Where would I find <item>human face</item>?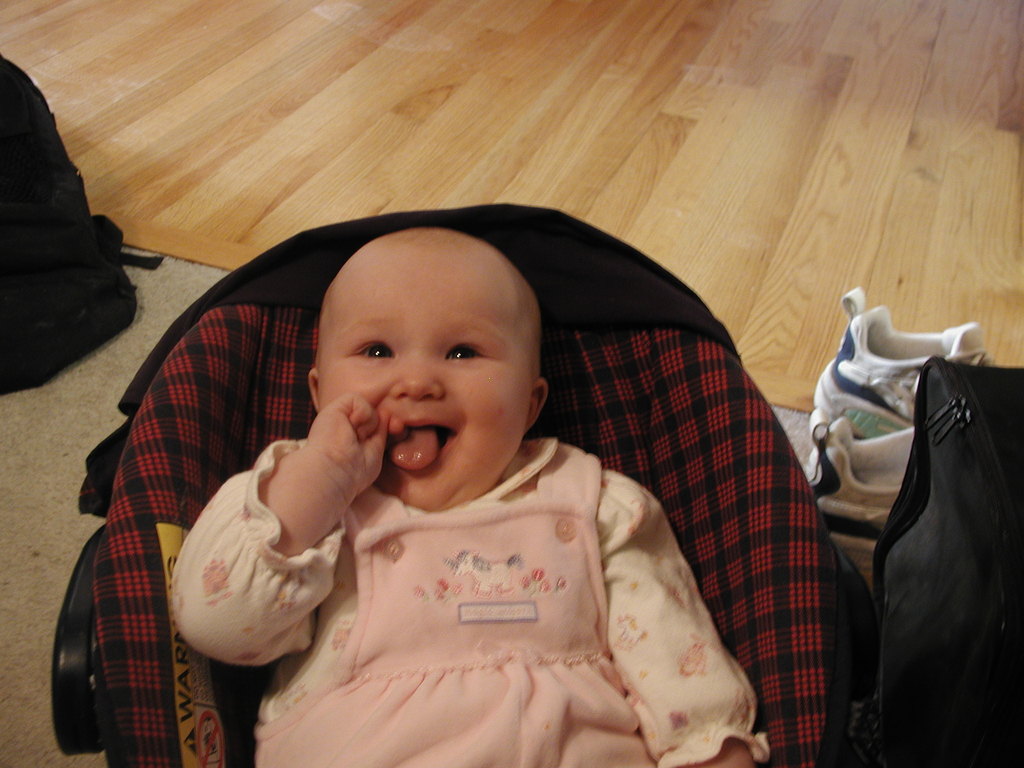
At bbox=(304, 222, 527, 514).
